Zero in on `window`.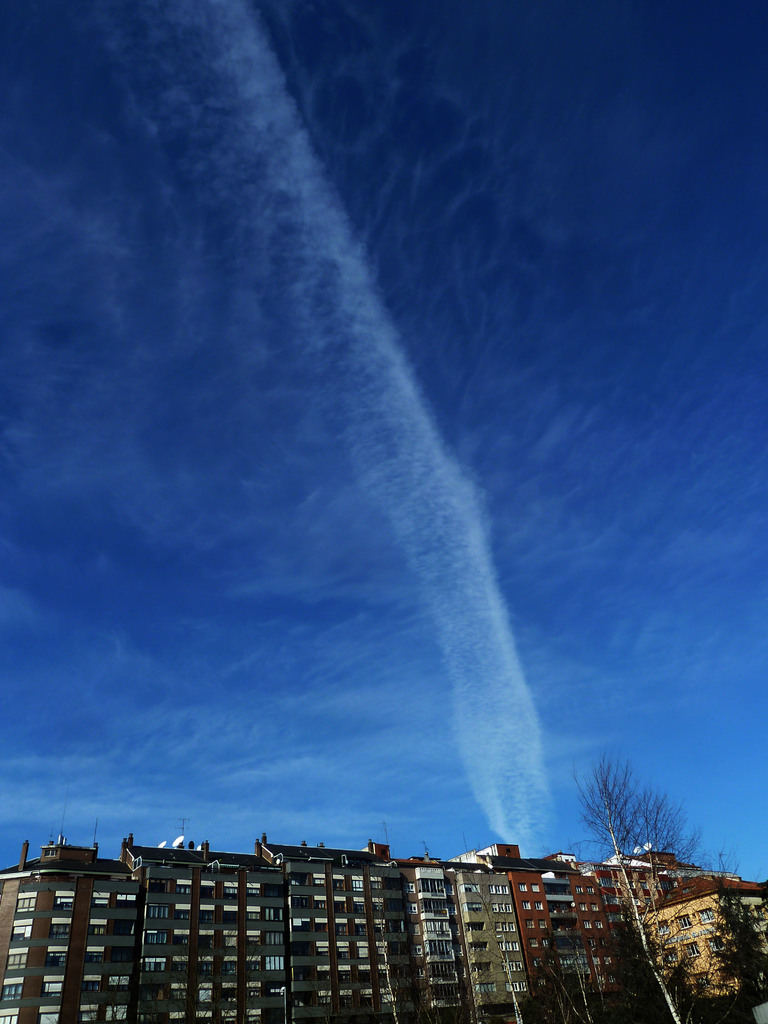
Zeroed in: x1=51, y1=890, x2=76, y2=911.
